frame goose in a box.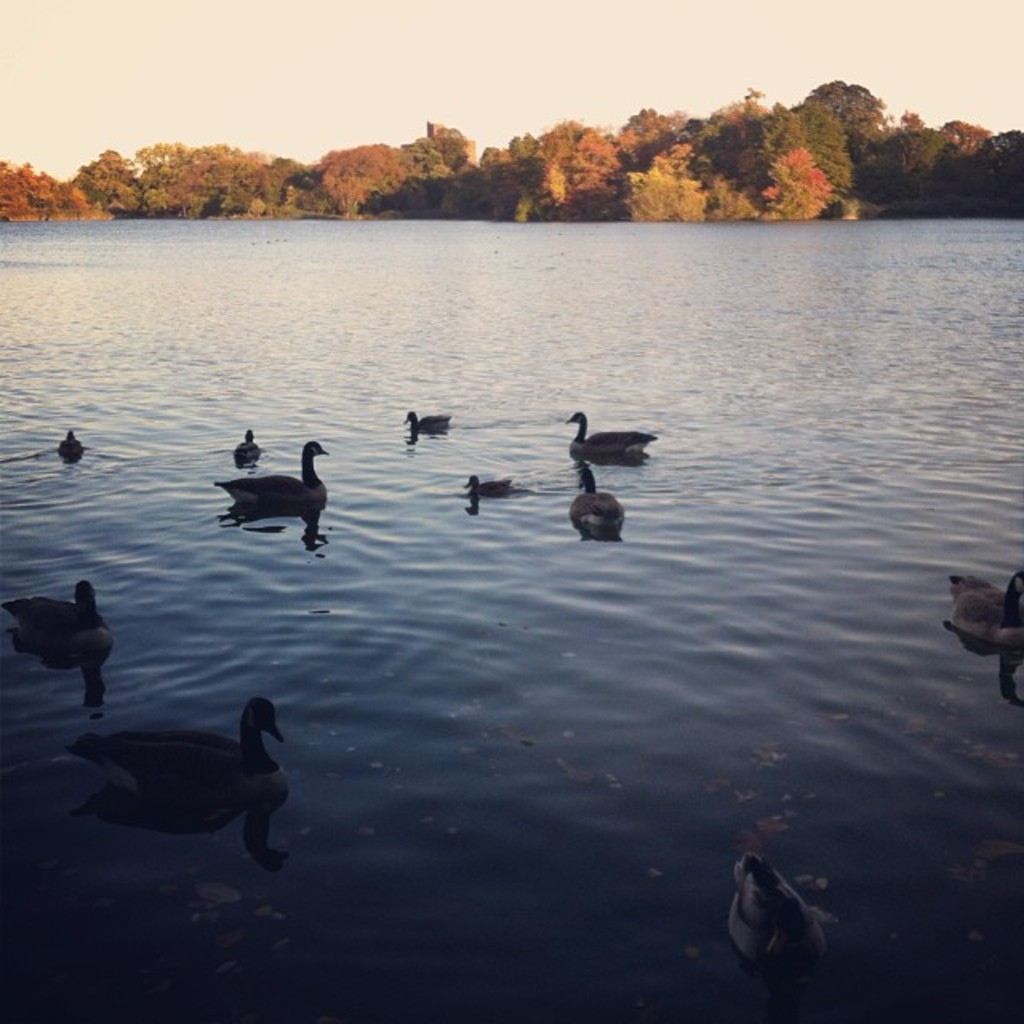
<box>406,410,458,435</box>.
